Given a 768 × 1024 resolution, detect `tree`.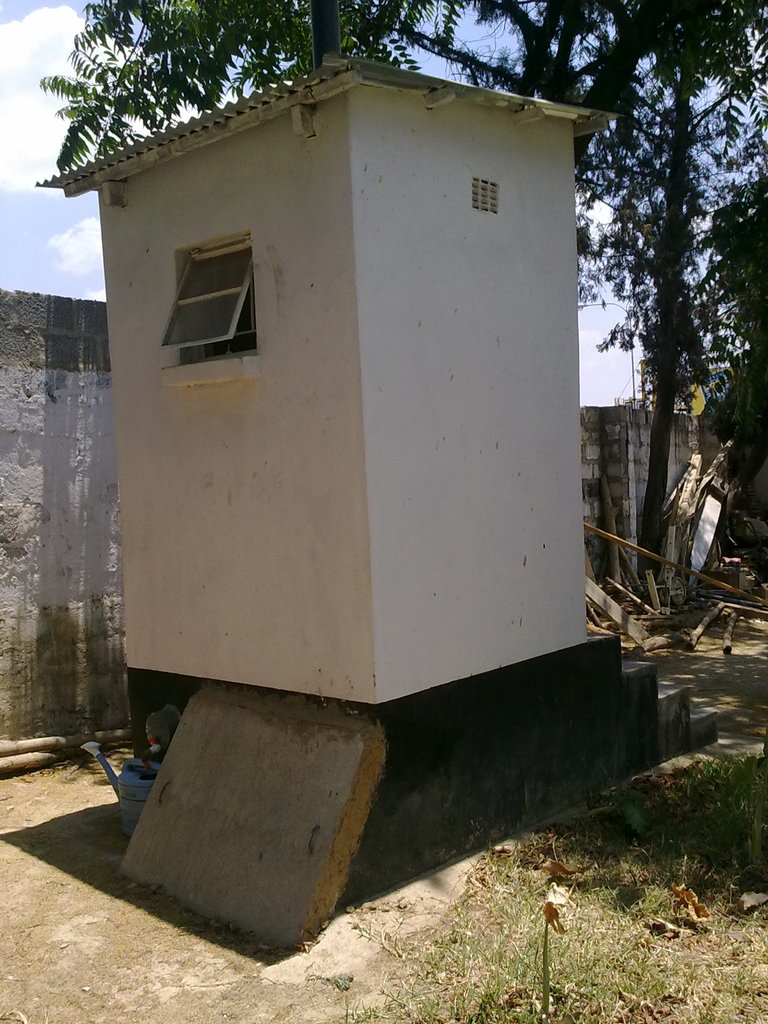
<box>35,0,767,604</box>.
